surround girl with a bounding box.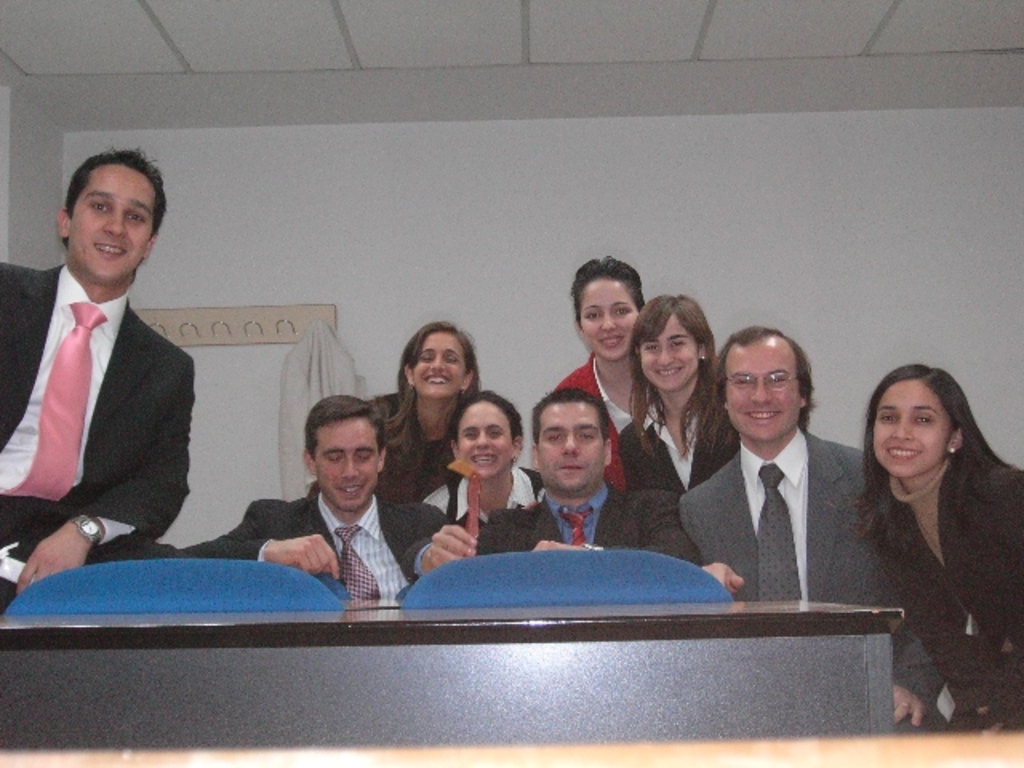
x1=850 y1=363 x2=1022 y2=738.
